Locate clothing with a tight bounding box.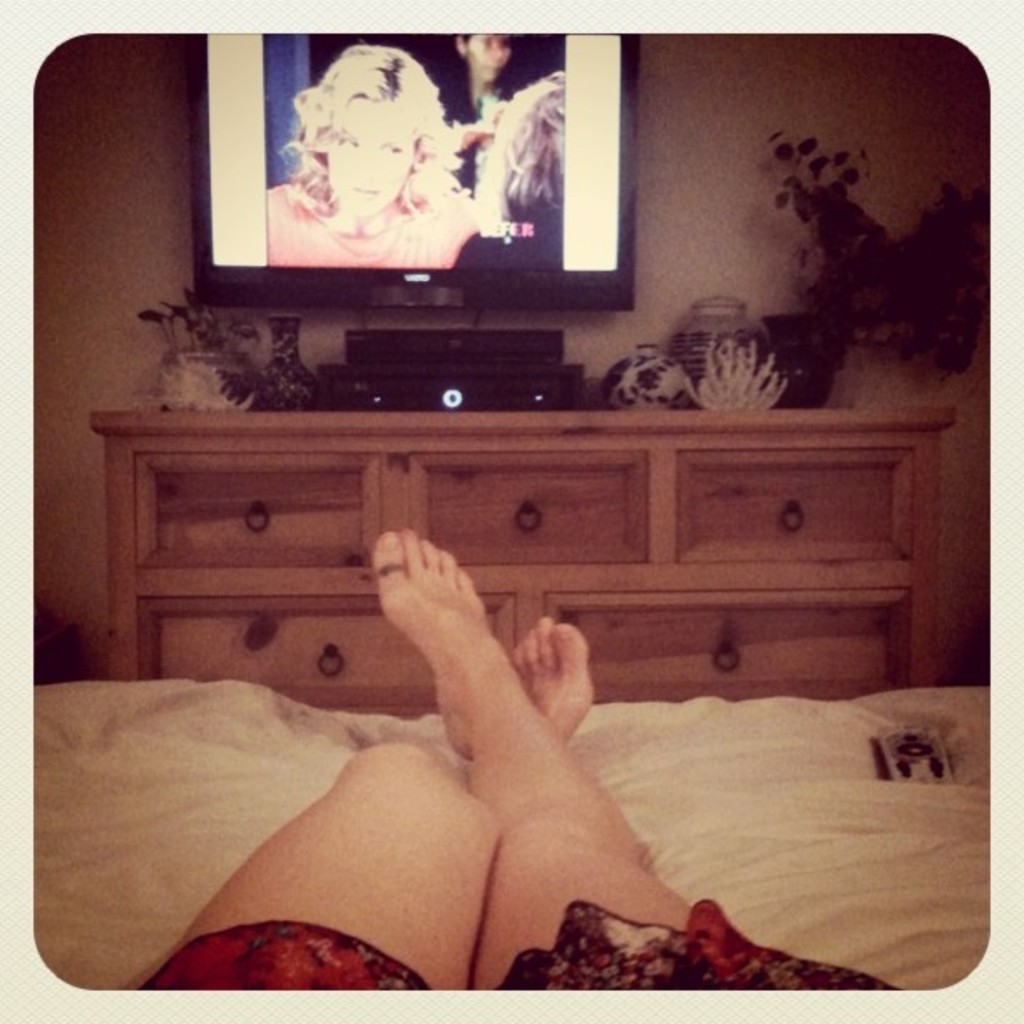
452:199:556:274.
